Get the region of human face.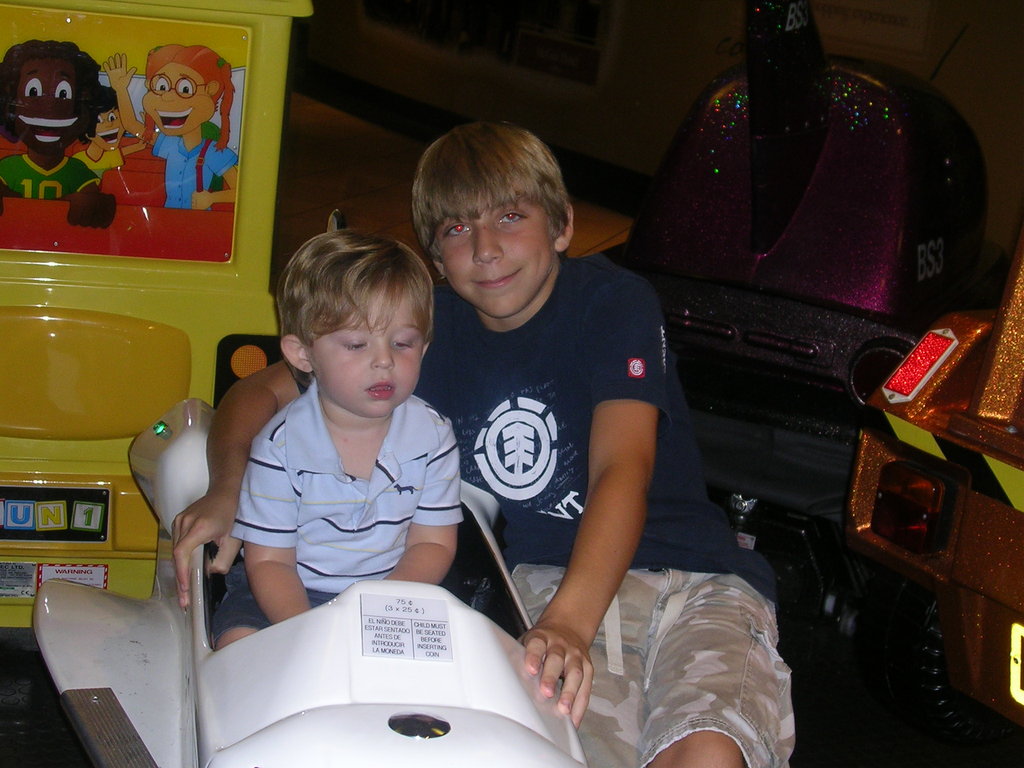
l=143, t=63, r=214, b=133.
